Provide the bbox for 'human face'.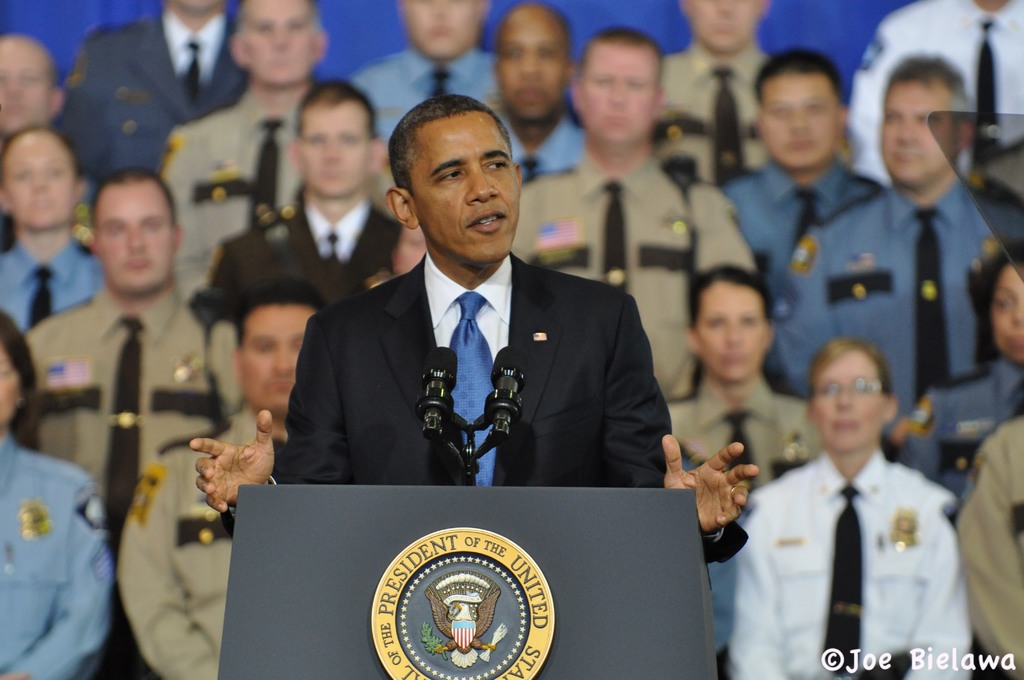
[580, 40, 659, 145].
